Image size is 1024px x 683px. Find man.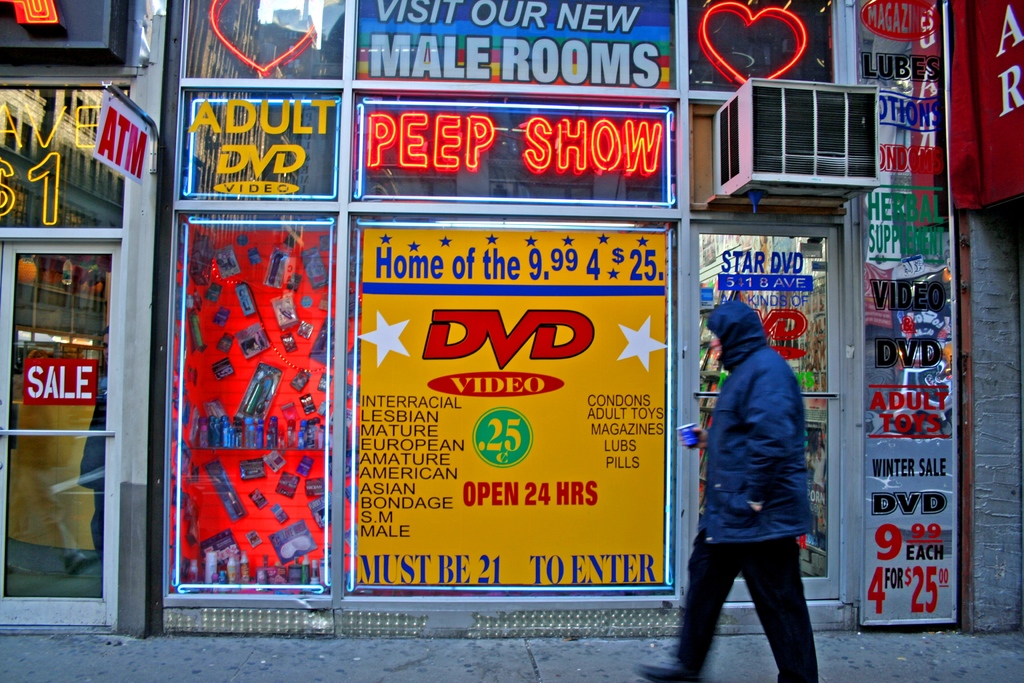
(680, 280, 844, 673).
